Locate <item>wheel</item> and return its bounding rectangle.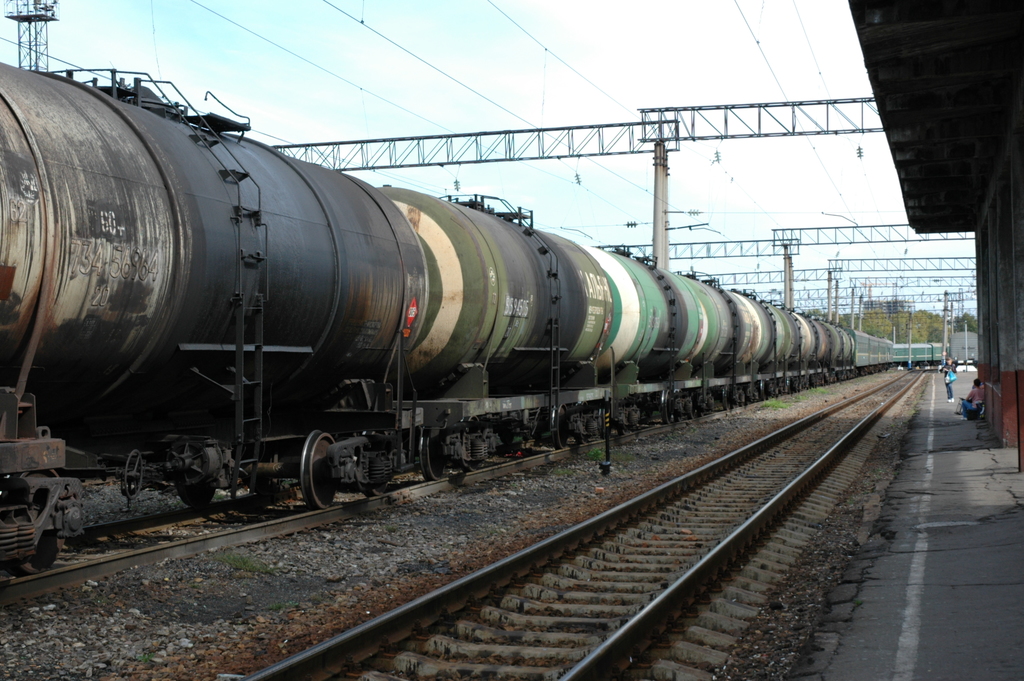
box=[551, 402, 573, 448].
